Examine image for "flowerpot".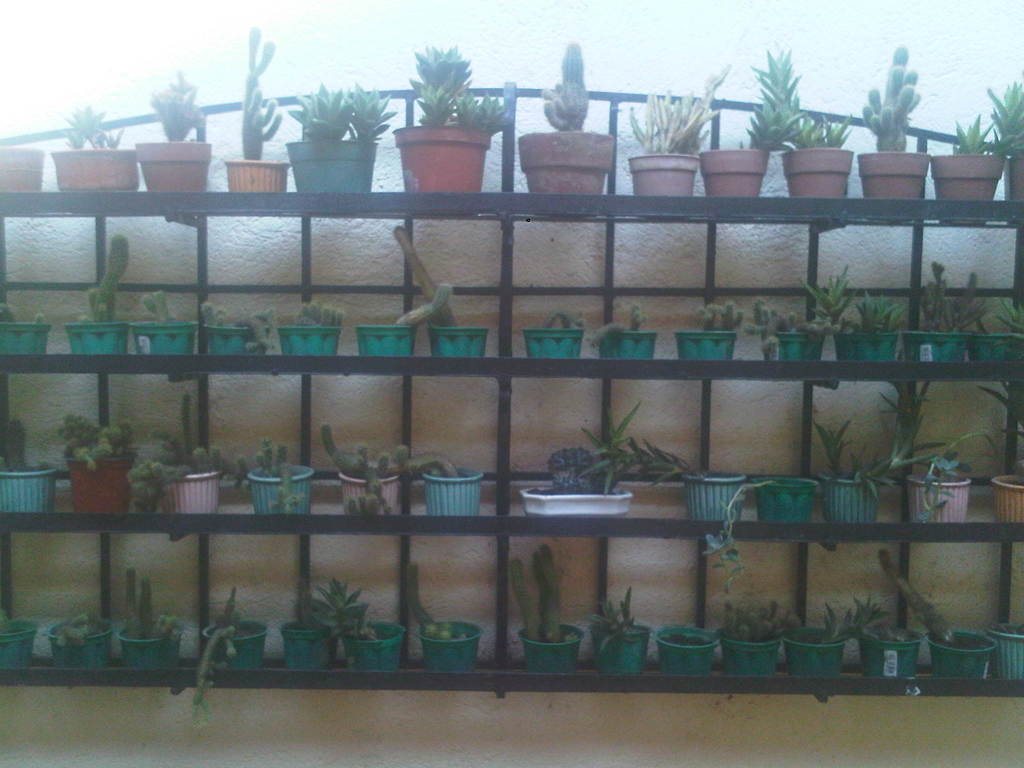
Examination result: [left=655, top=625, right=711, bottom=680].
